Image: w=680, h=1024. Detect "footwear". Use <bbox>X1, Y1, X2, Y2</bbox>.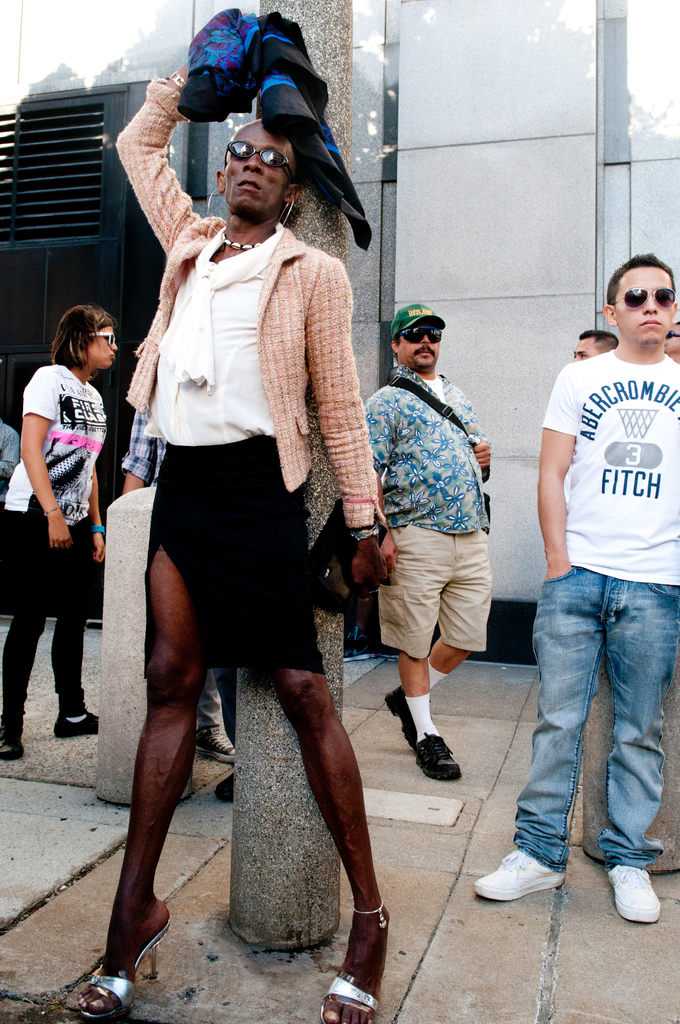
<bbox>469, 844, 564, 902</bbox>.
